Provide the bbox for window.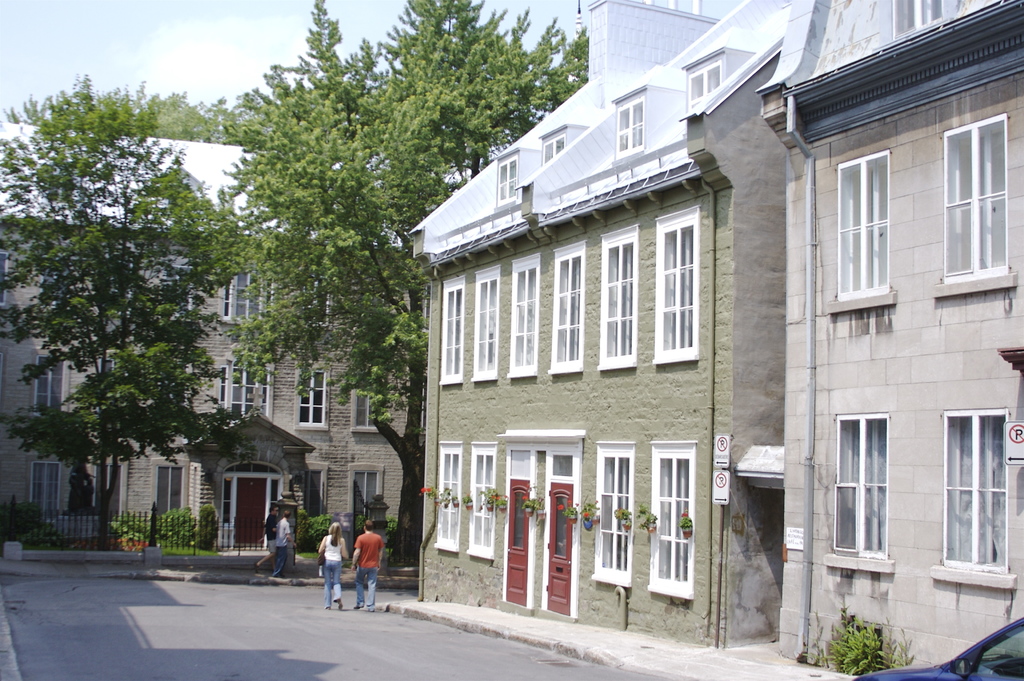
[left=596, top=450, right=631, bottom=575].
